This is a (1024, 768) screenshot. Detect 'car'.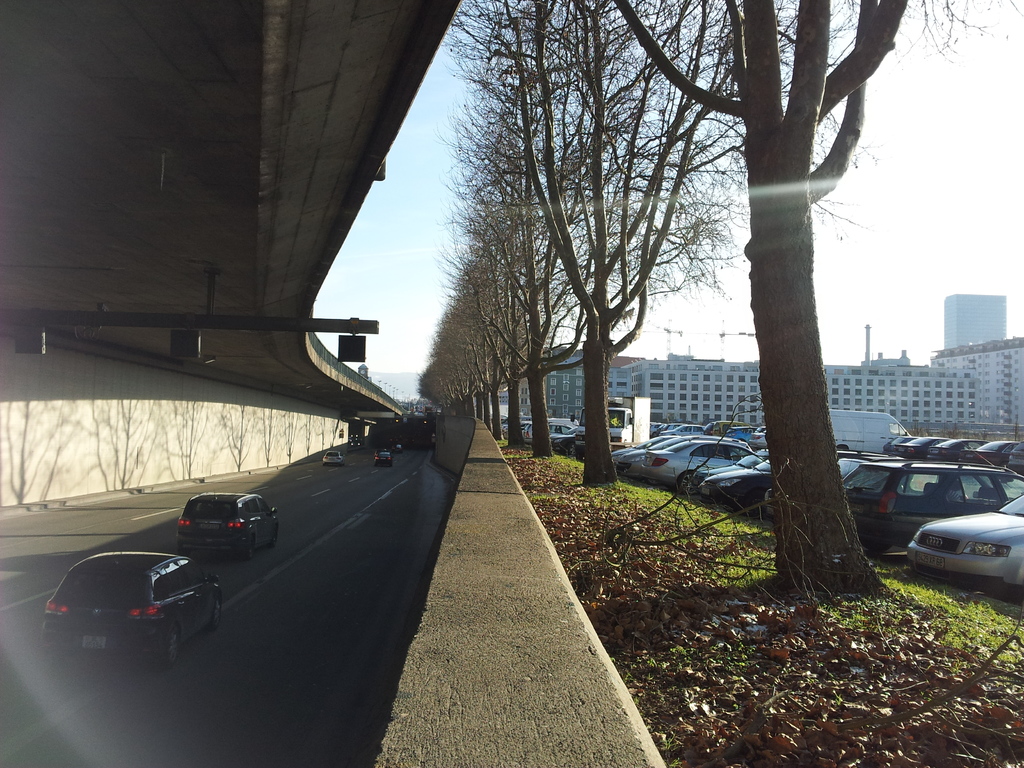
l=515, t=425, r=570, b=438.
